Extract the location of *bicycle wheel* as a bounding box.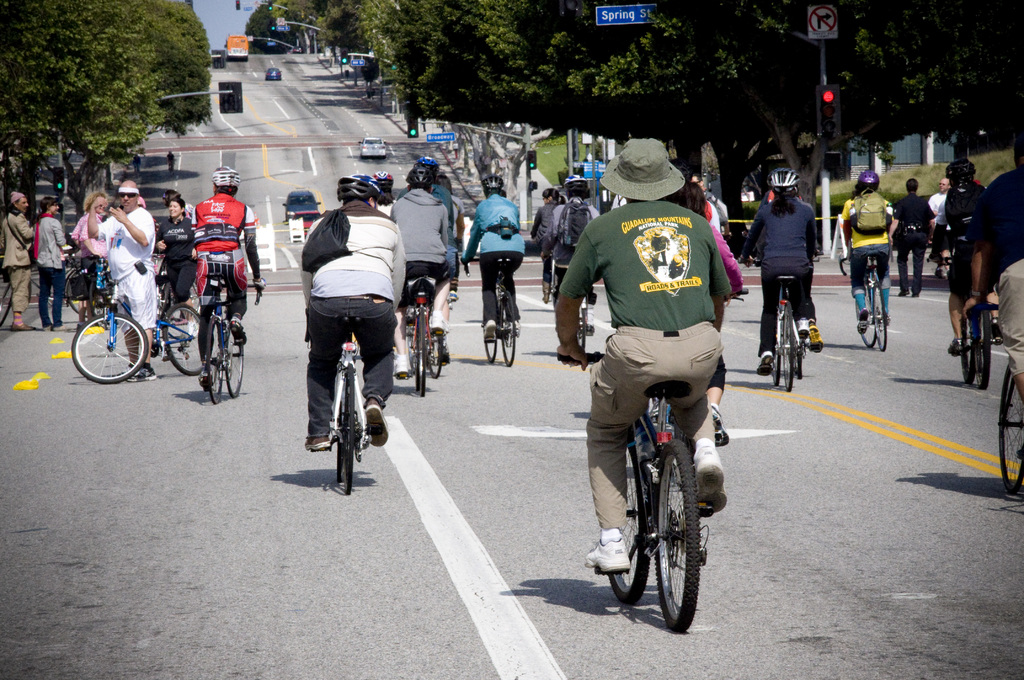
box=[650, 428, 699, 631].
